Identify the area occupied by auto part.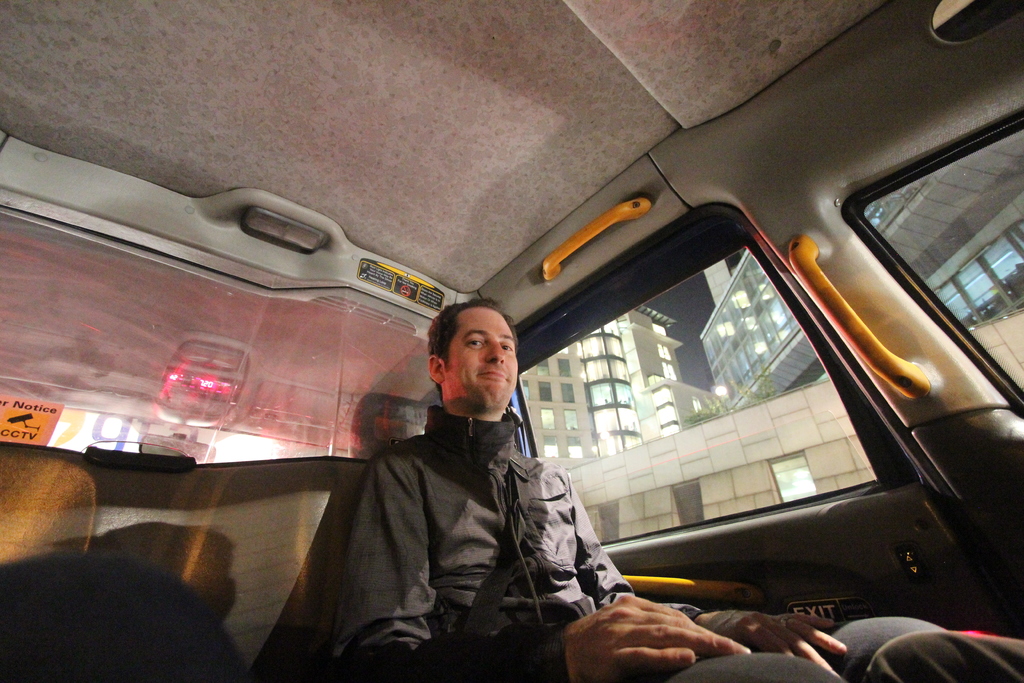
Area: select_region(509, 233, 876, 528).
